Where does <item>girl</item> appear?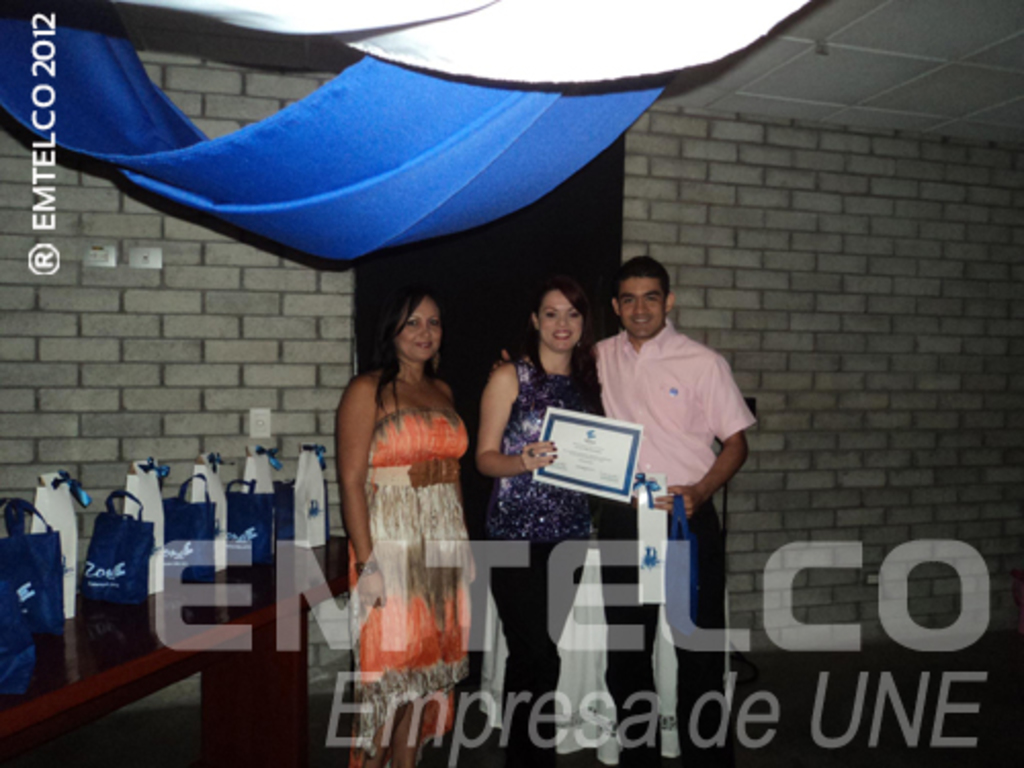
Appears at <region>477, 272, 649, 727</region>.
